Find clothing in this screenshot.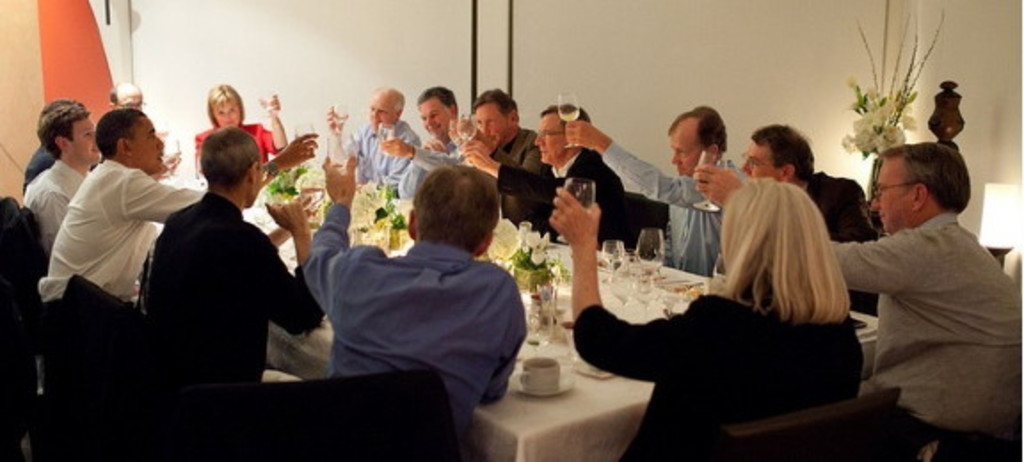
The bounding box for clothing is crop(471, 123, 549, 226).
